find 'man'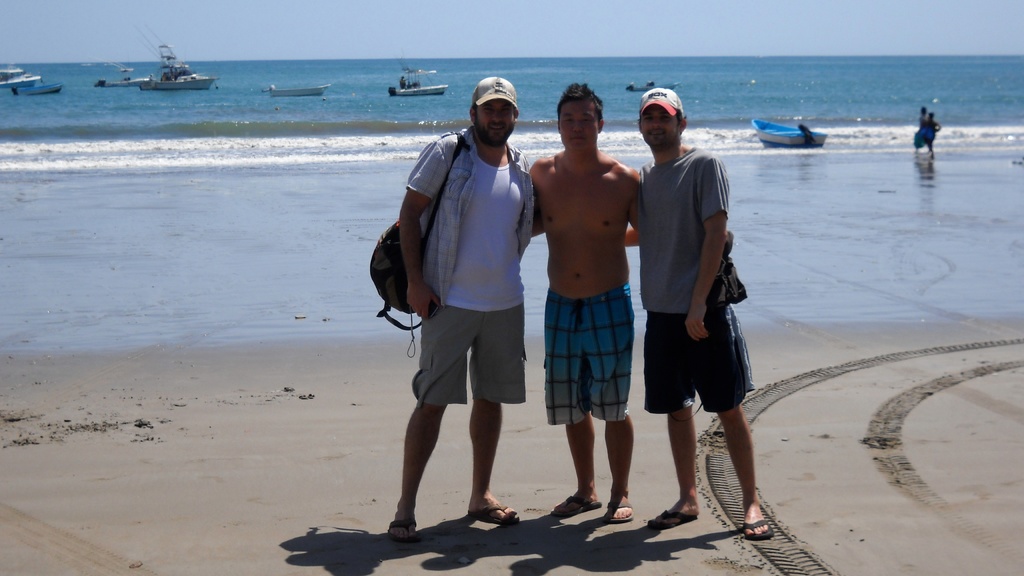
[left=530, top=70, right=660, bottom=548]
